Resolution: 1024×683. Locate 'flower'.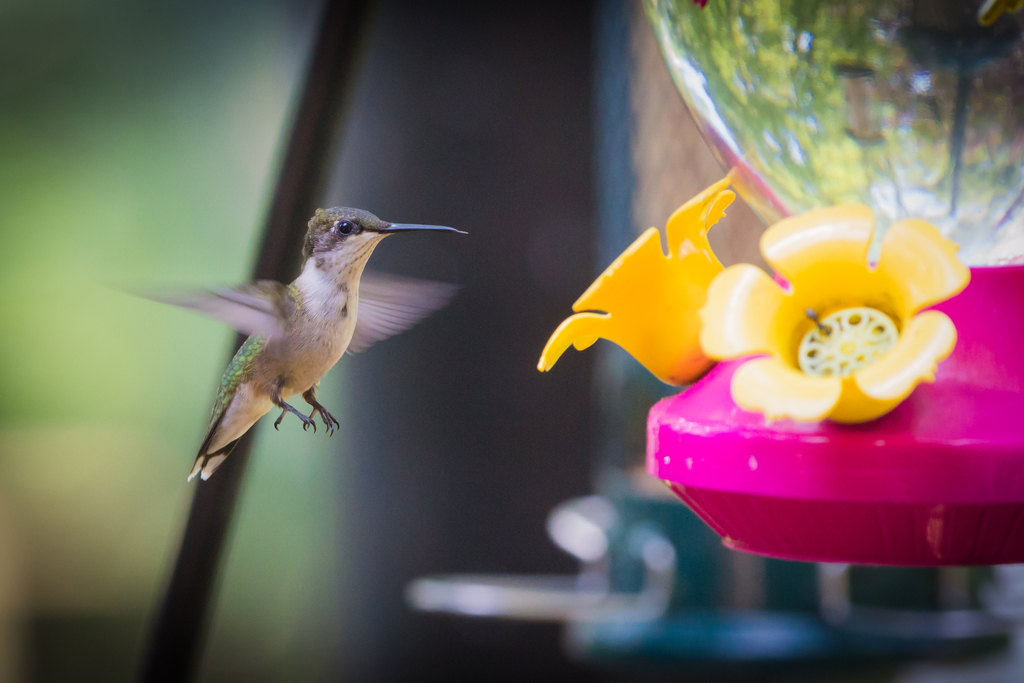
crop(540, 161, 740, 391).
